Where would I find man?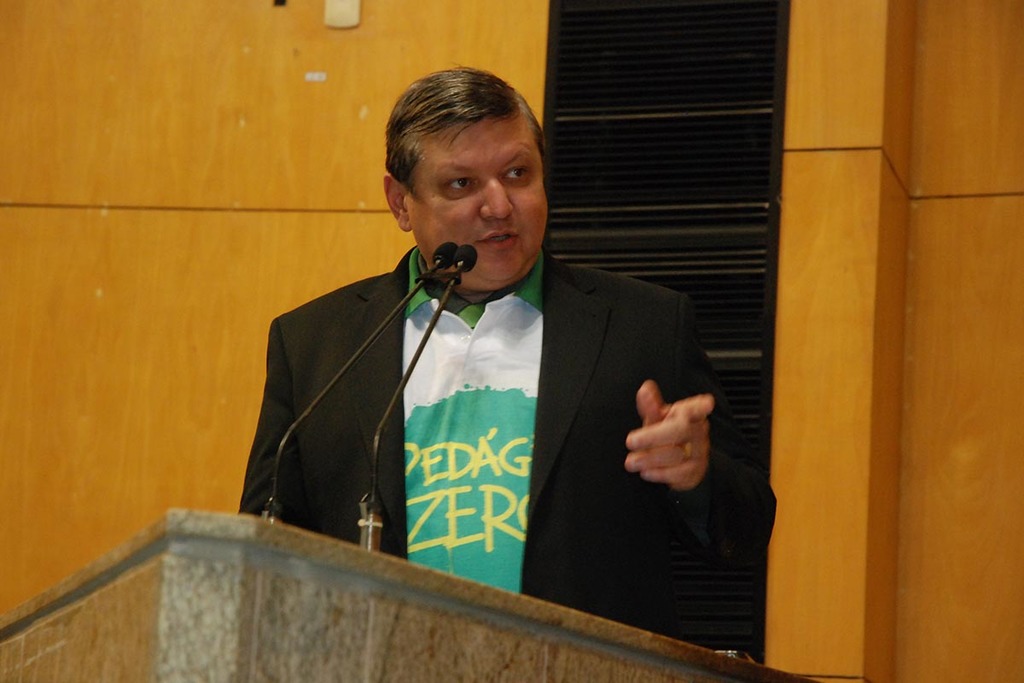
At <box>234,98,748,609</box>.
